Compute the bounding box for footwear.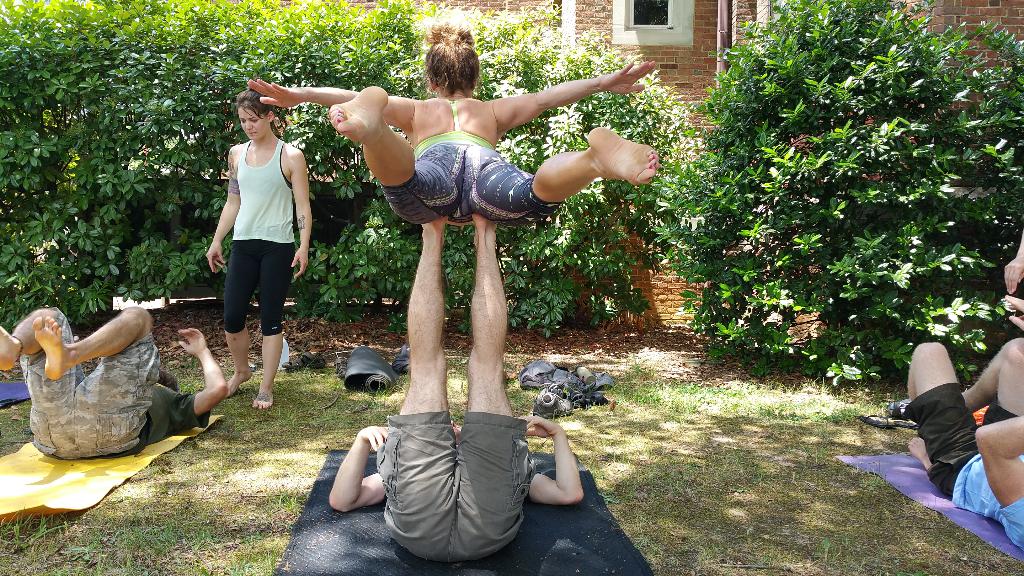
pyautogui.locateOnScreen(529, 387, 573, 425).
